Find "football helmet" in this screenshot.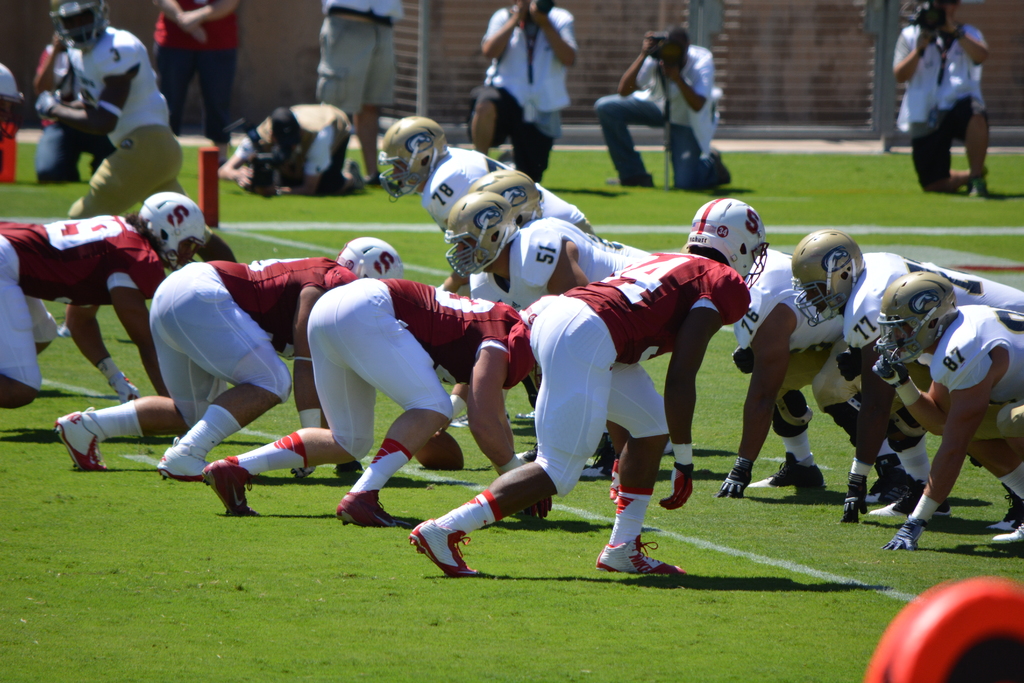
The bounding box for "football helmet" is 793 226 863 325.
